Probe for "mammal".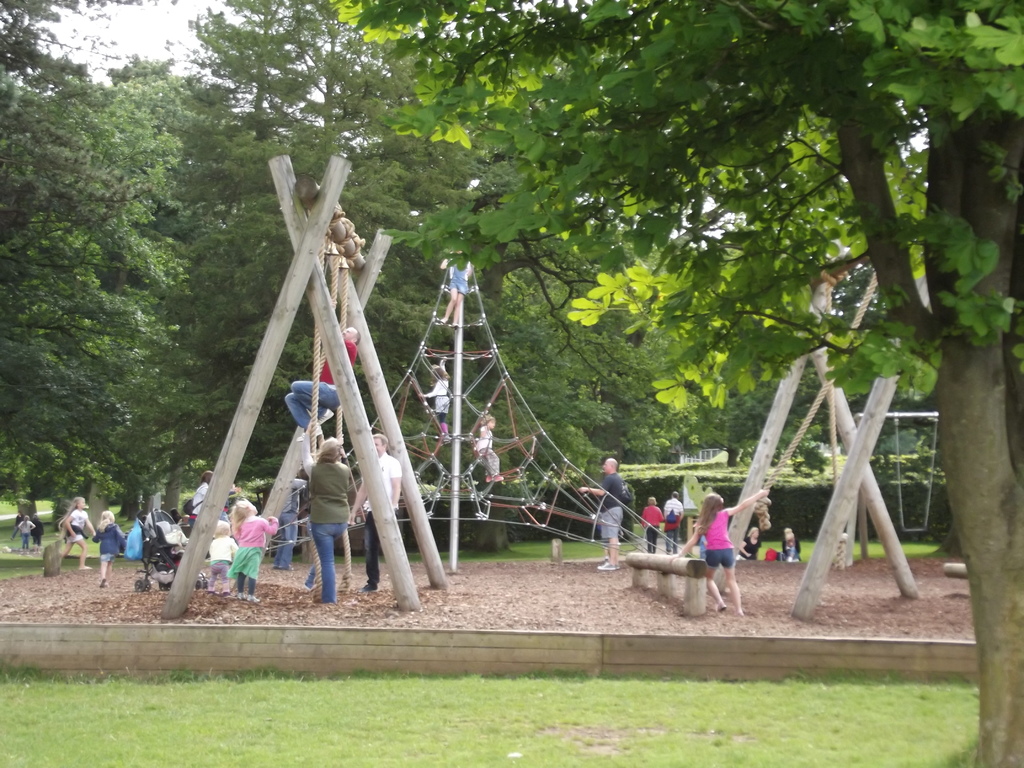
Probe result: locate(218, 484, 239, 516).
